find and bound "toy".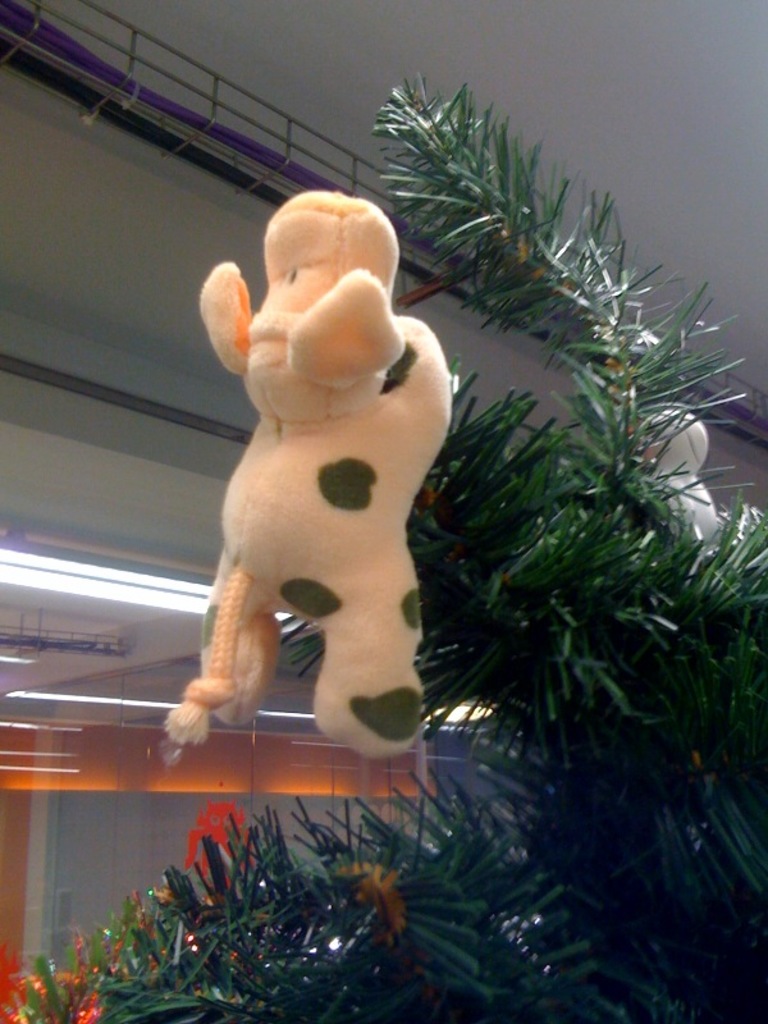
Bound: 186,186,472,792.
